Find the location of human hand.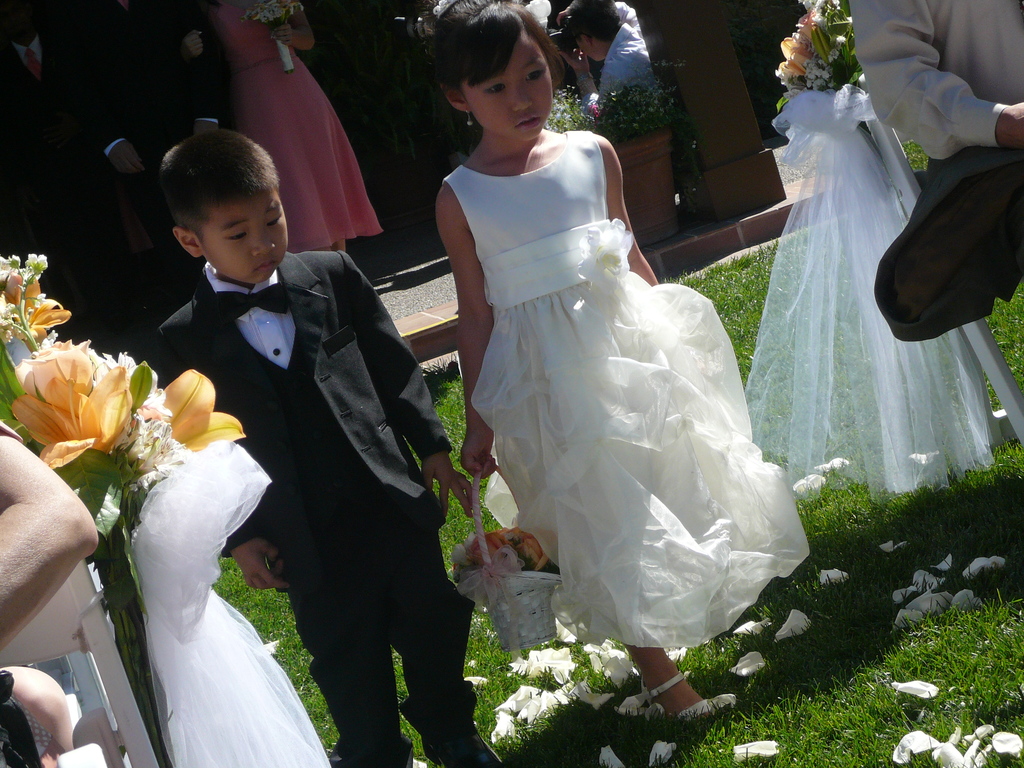
Location: crop(554, 4, 571, 29).
